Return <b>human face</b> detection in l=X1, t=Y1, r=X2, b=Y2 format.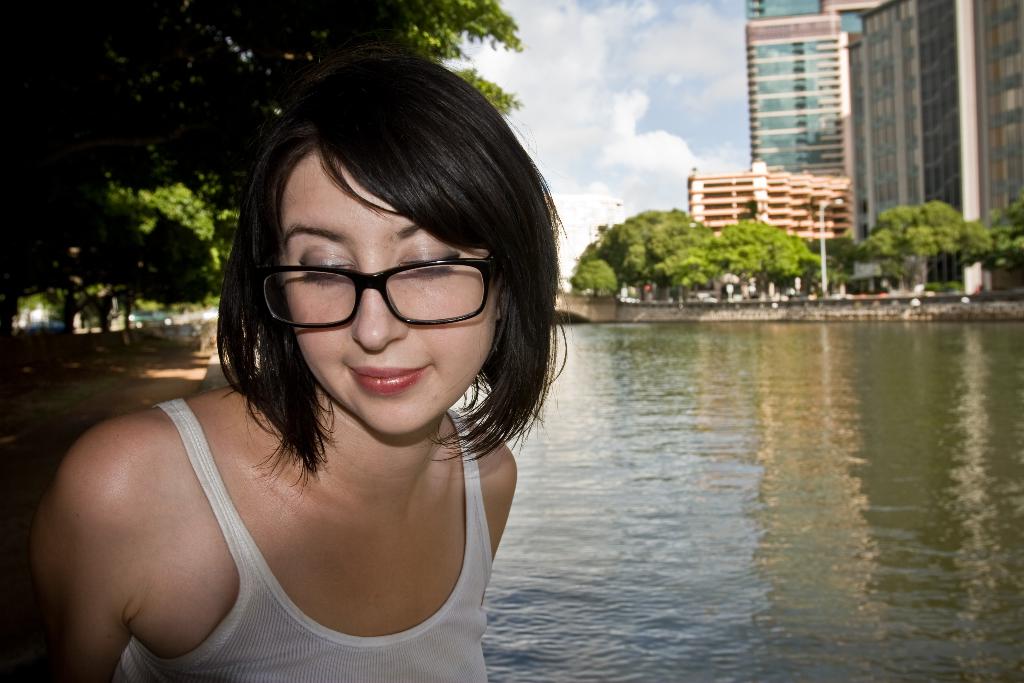
l=278, t=145, r=505, b=439.
